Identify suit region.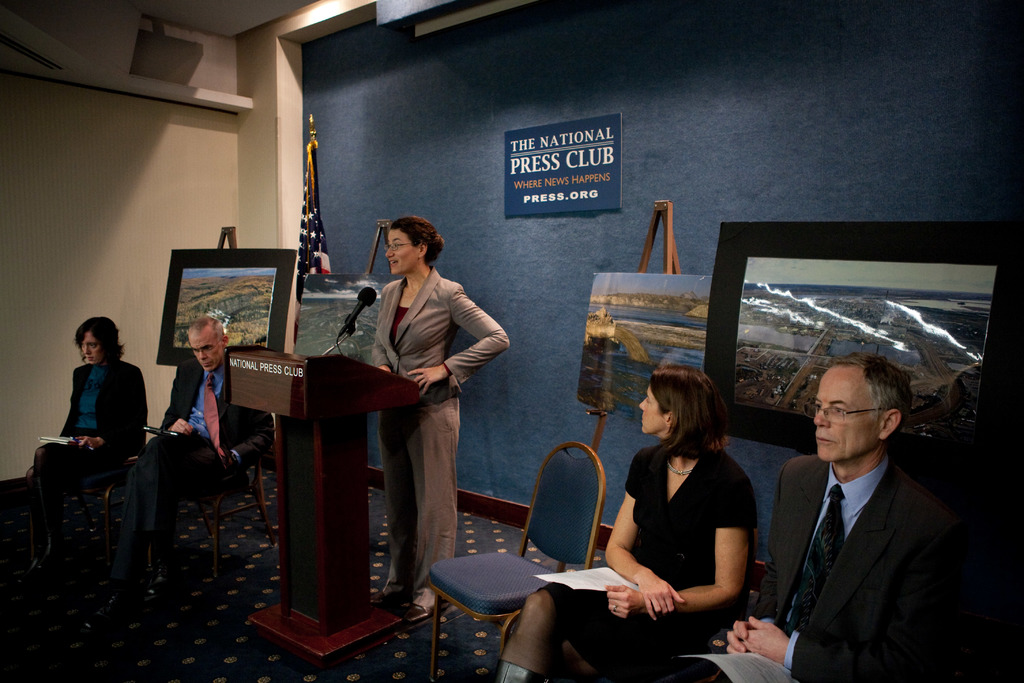
Region: [x1=58, y1=357, x2=152, y2=458].
